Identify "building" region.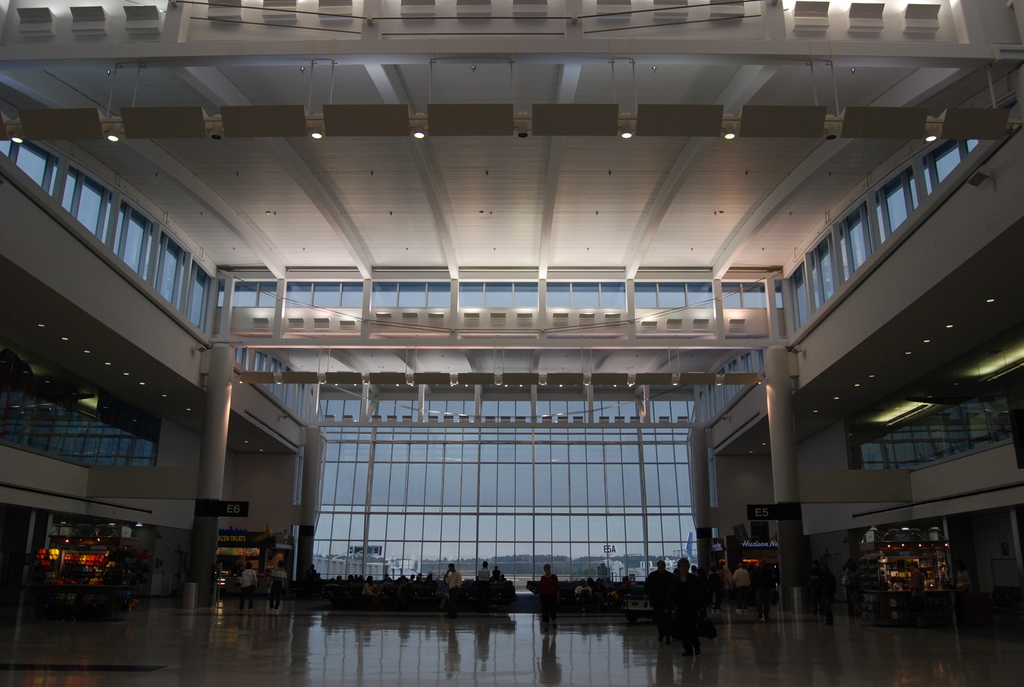
Region: <bbox>4, 0, 1021, 686</bbox>.
